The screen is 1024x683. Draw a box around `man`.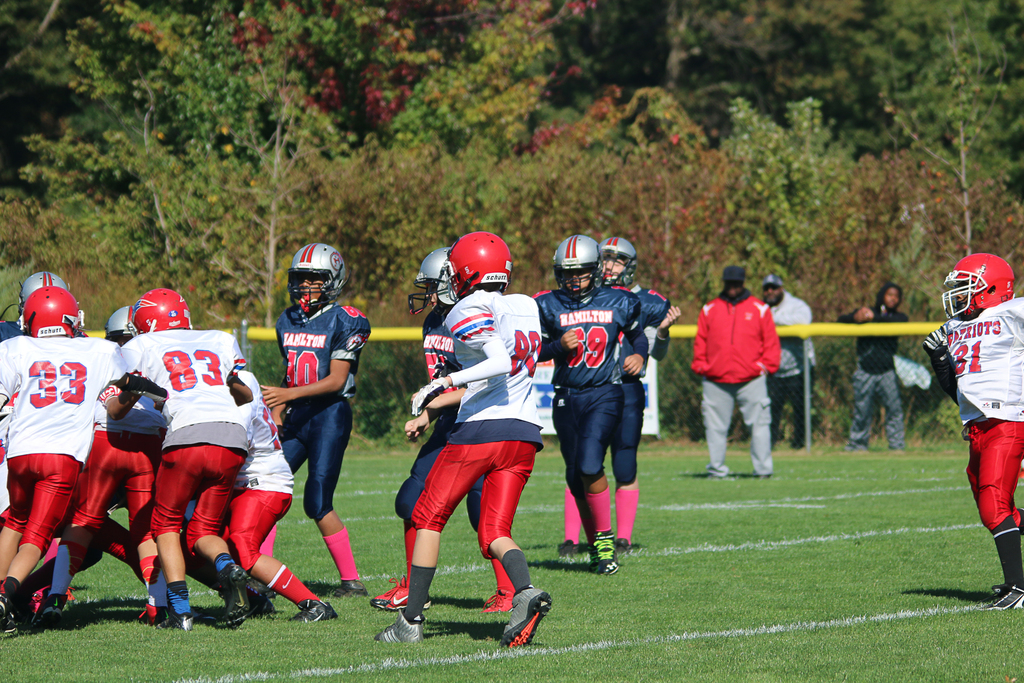
33 303 179 638.
